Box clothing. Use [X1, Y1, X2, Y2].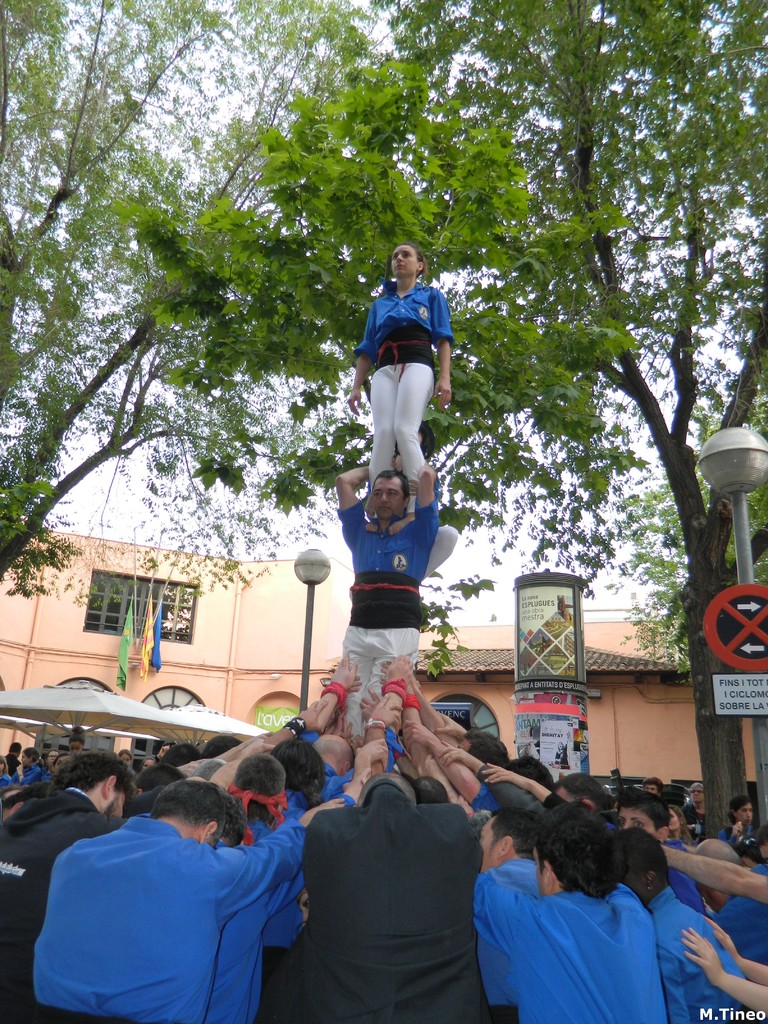
[19, 764, 46, 788].
